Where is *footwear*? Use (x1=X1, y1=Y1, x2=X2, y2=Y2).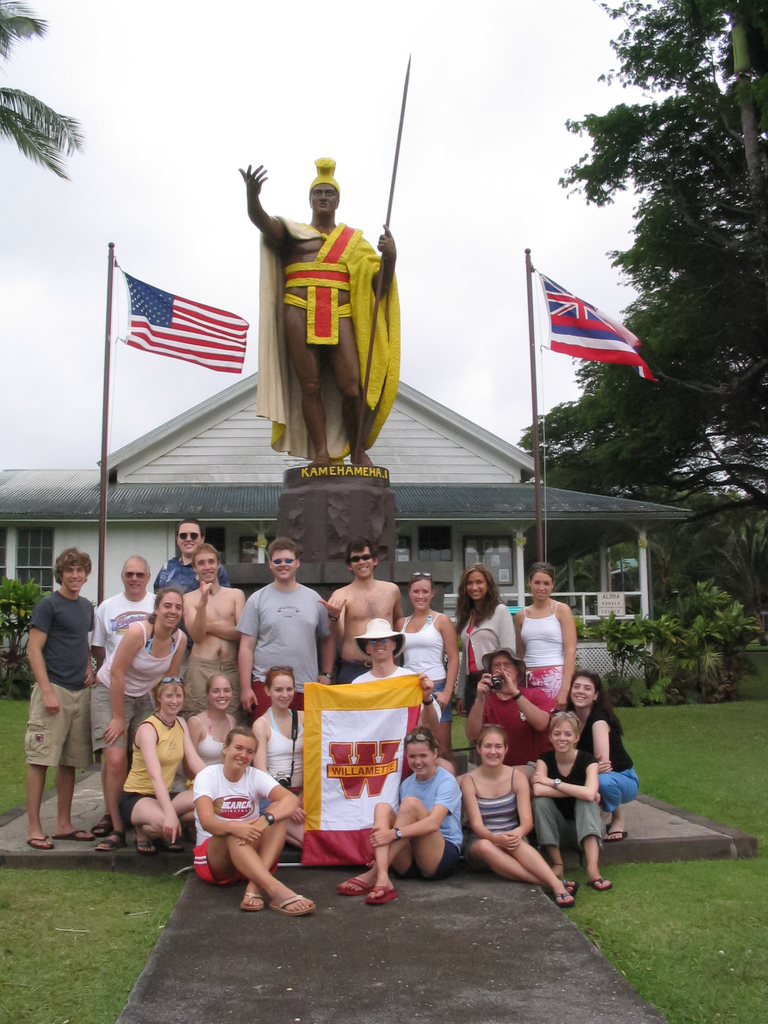
(x1=264, y1=893, x2=315, y2=922).
